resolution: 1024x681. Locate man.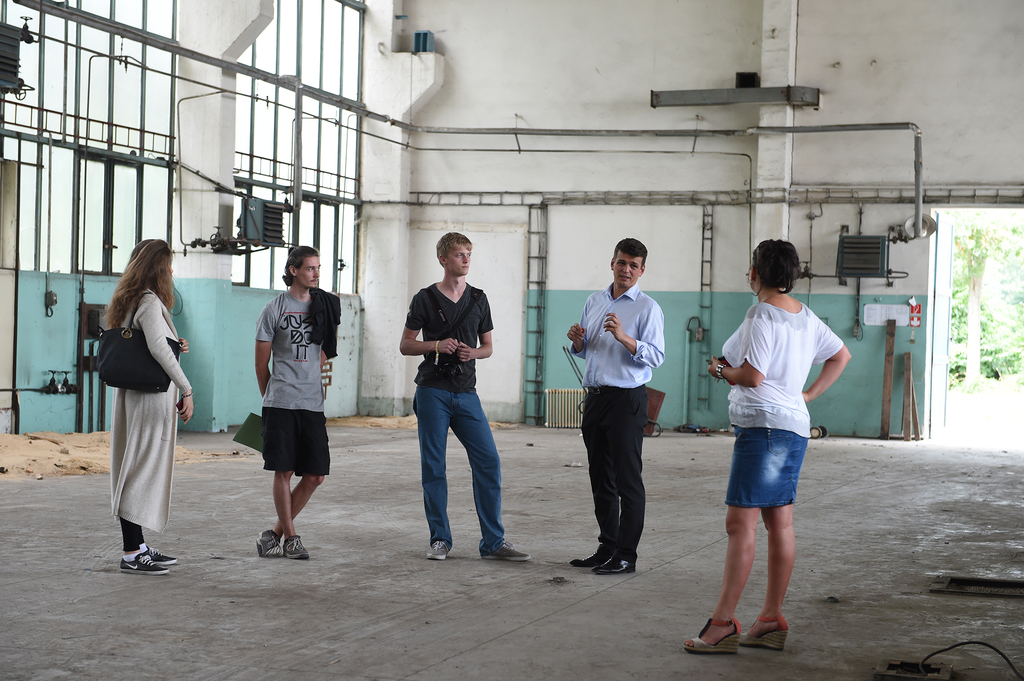
(254, 247, 346, 566).
